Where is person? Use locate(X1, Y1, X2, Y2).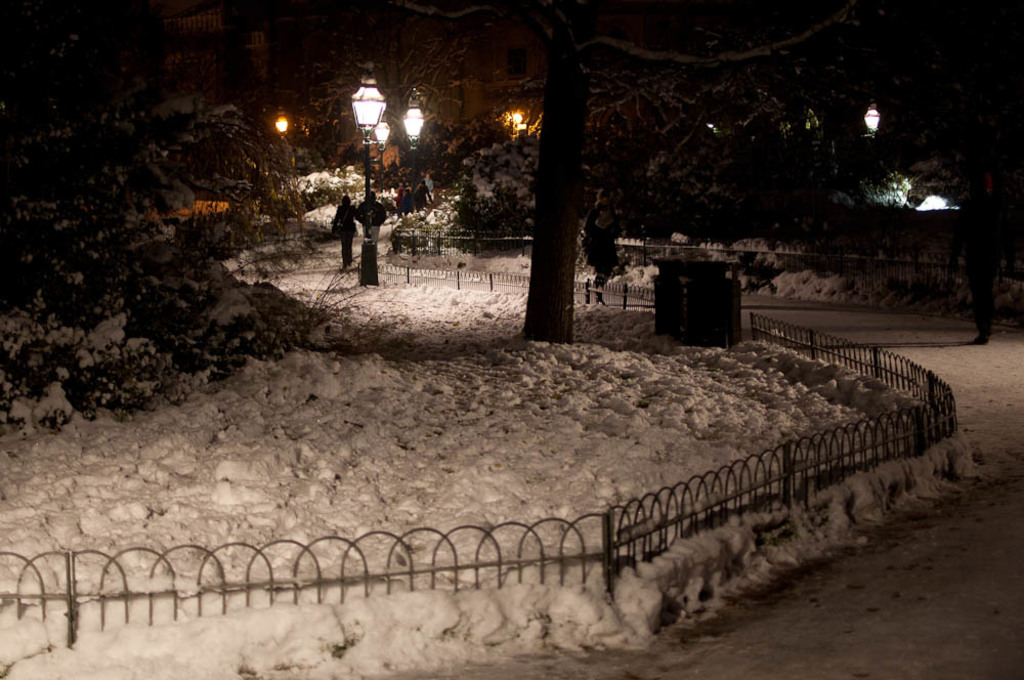
locate(356, 190, 388, 250).
